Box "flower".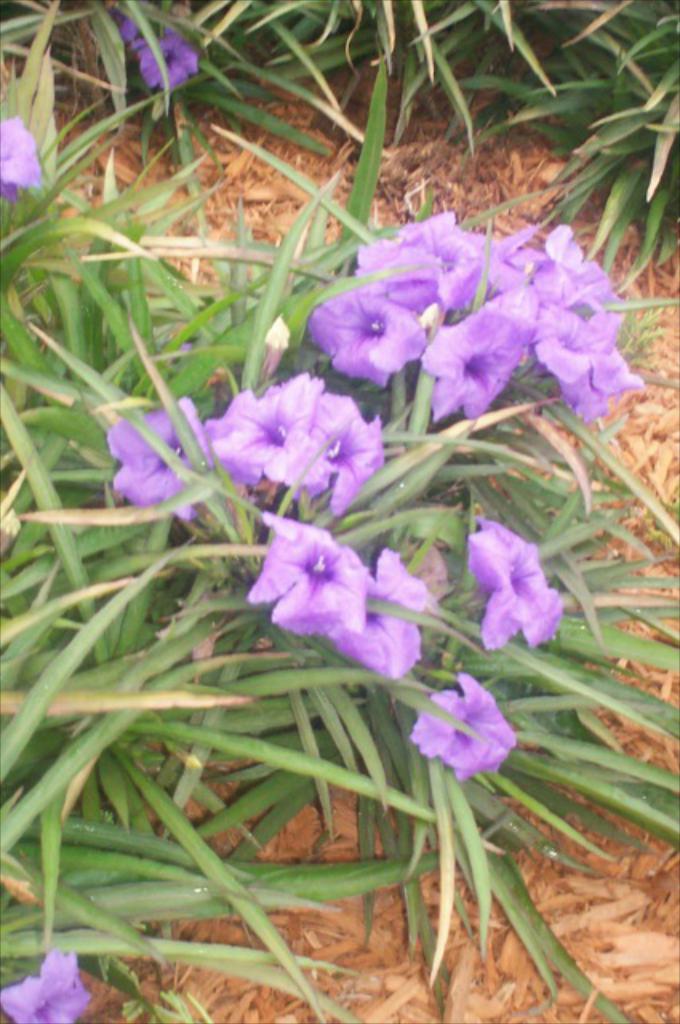
bbox=(469, 526, 560, 661).
